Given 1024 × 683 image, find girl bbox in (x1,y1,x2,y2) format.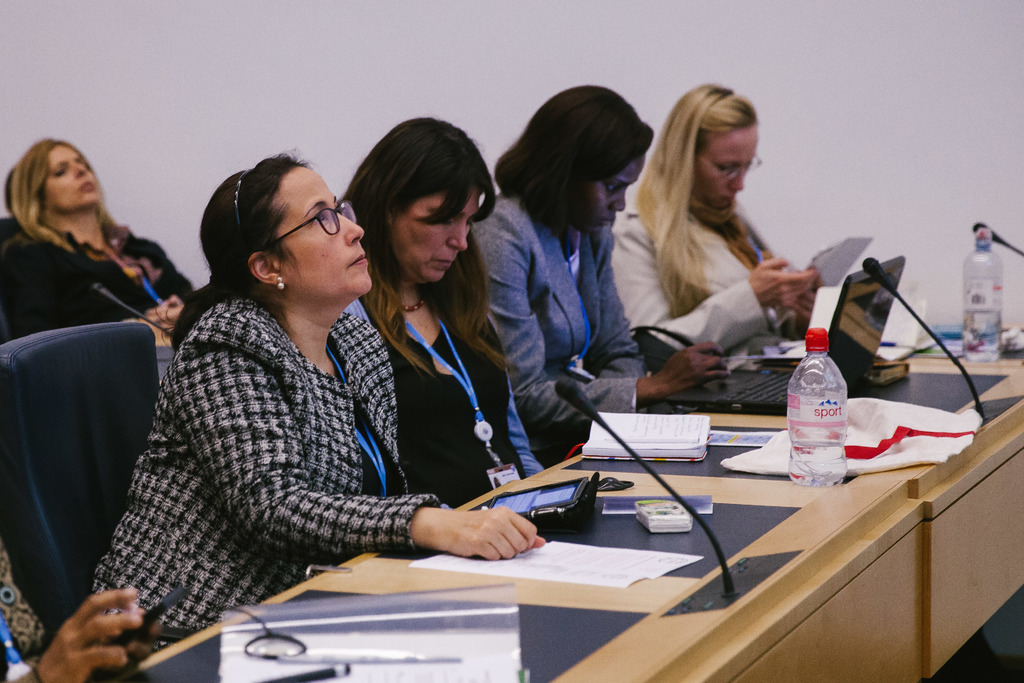
(333,114,550,510).
